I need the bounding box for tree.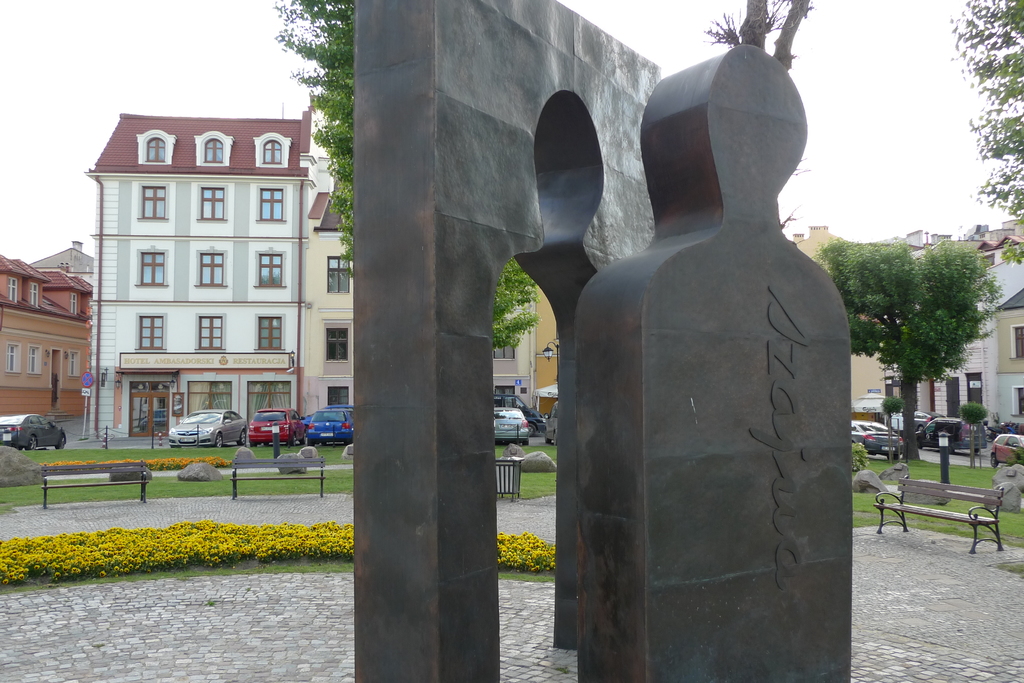
Here it is: region(702, 0, 810, 68).
